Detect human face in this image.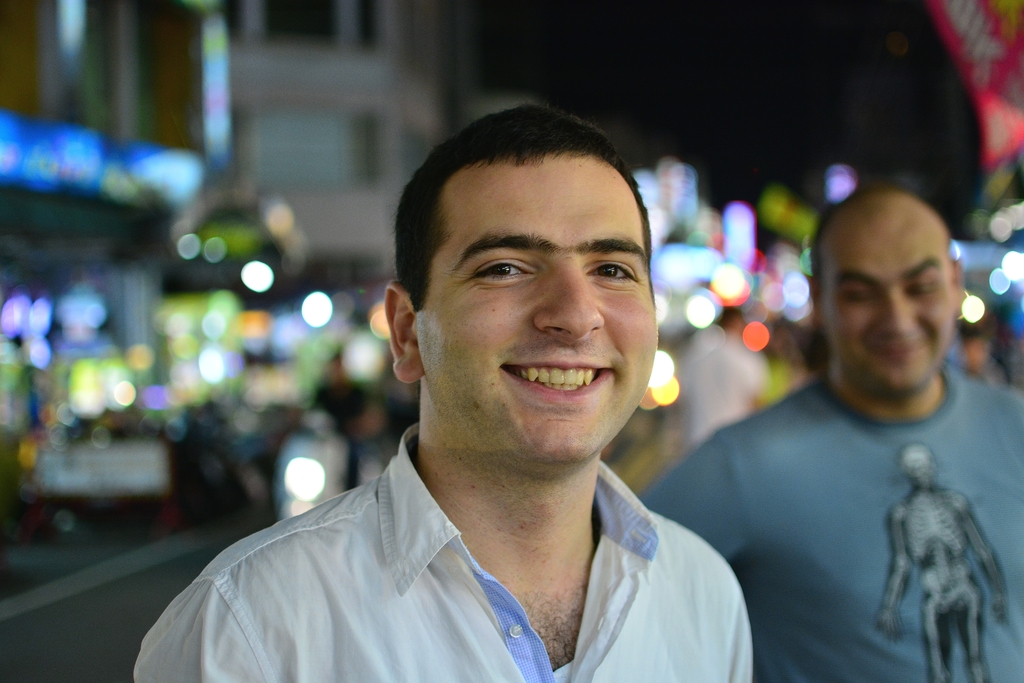
Detection: box=[817, 193, 963, 384].
